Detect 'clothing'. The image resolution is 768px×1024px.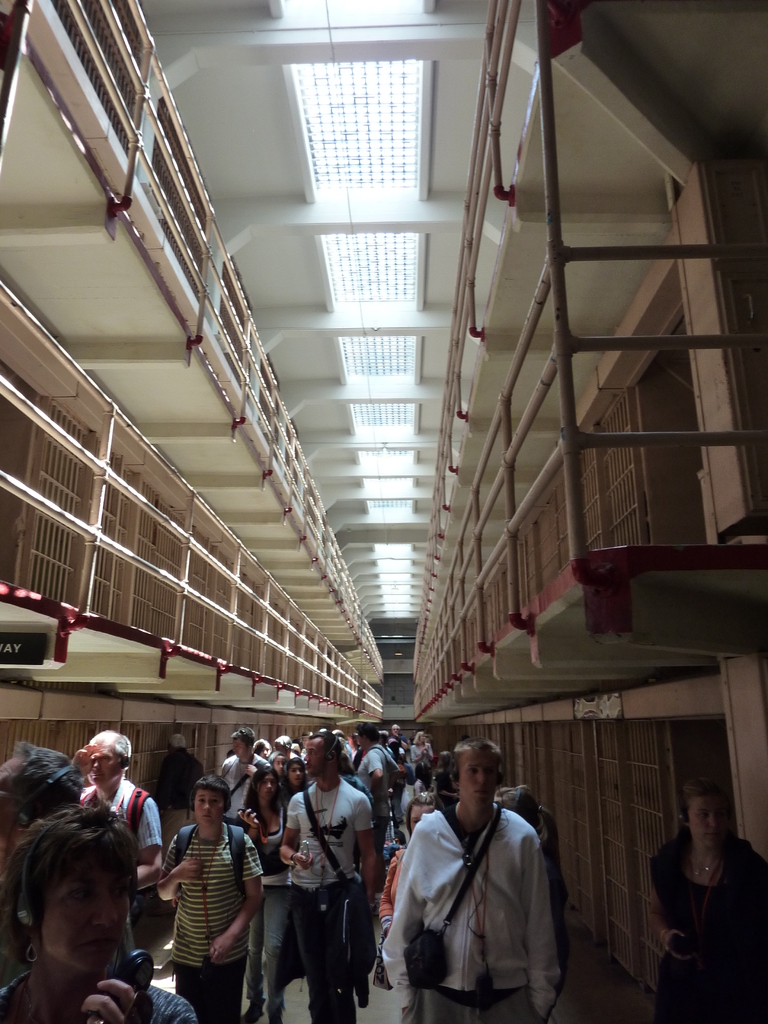
locate(644, 829, 767, 1023).
